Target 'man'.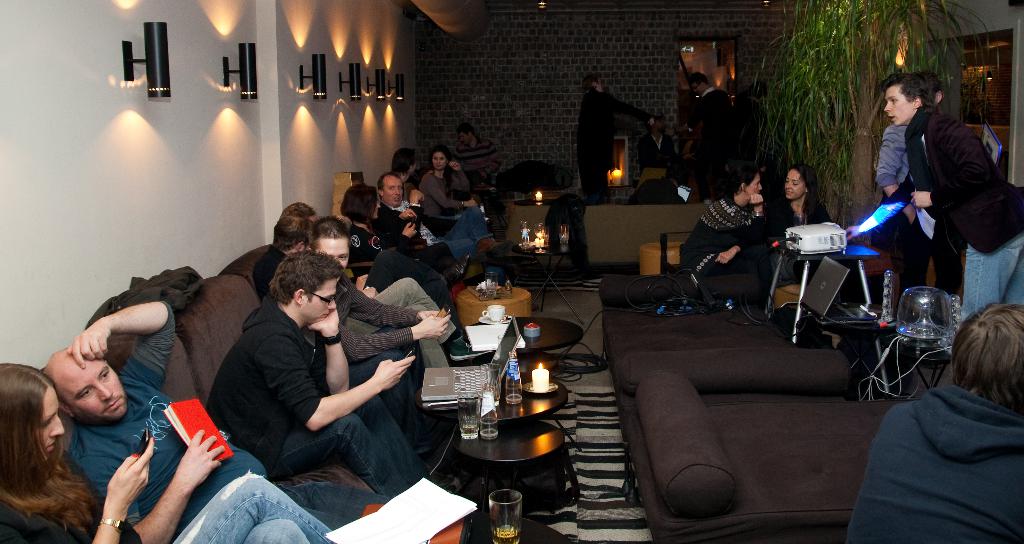
Target region: x1=640, y1=113, x2=681, y2=179.
